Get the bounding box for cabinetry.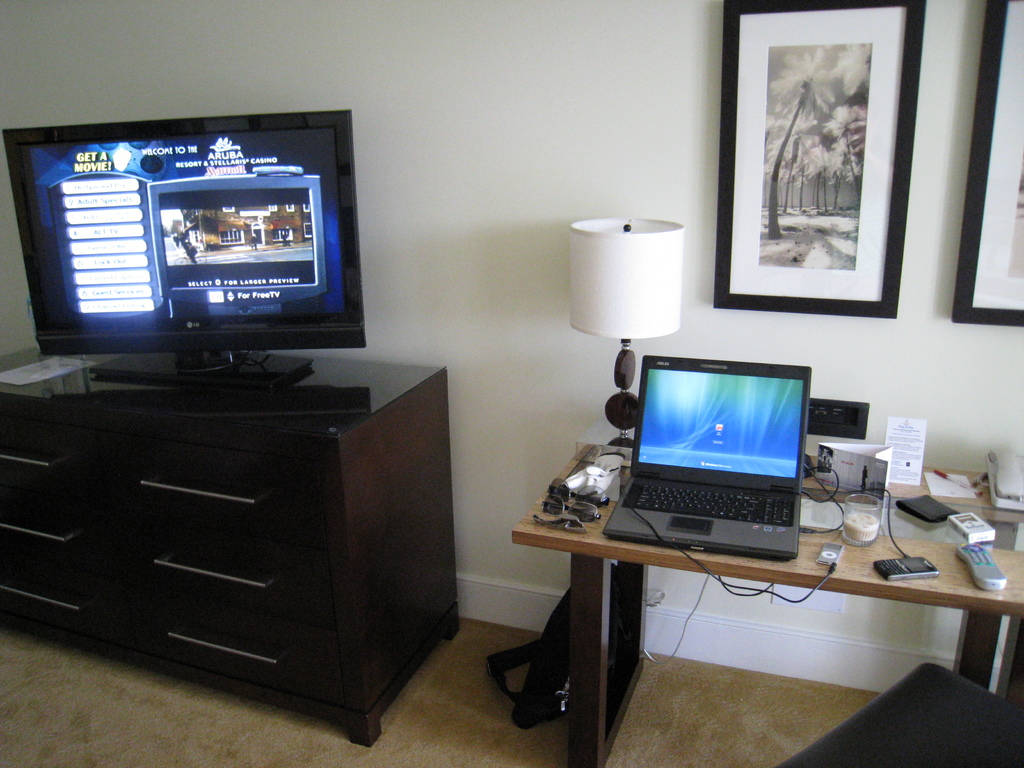
pyautogui.locateOnScreen(12, 332, 445, 753).
